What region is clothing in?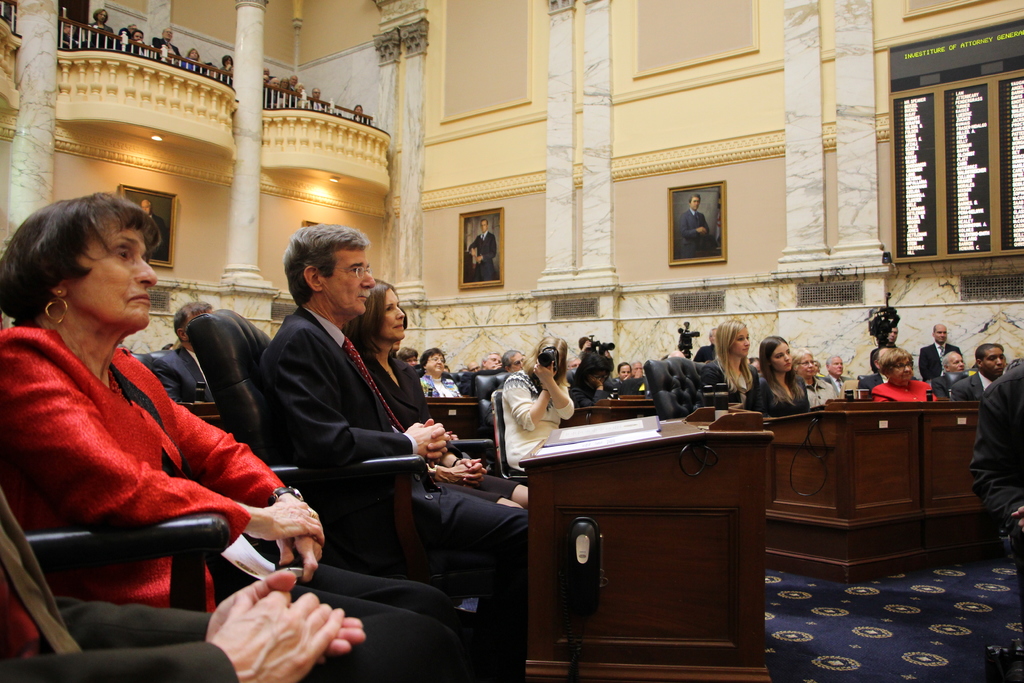
(742,365,819,417).
